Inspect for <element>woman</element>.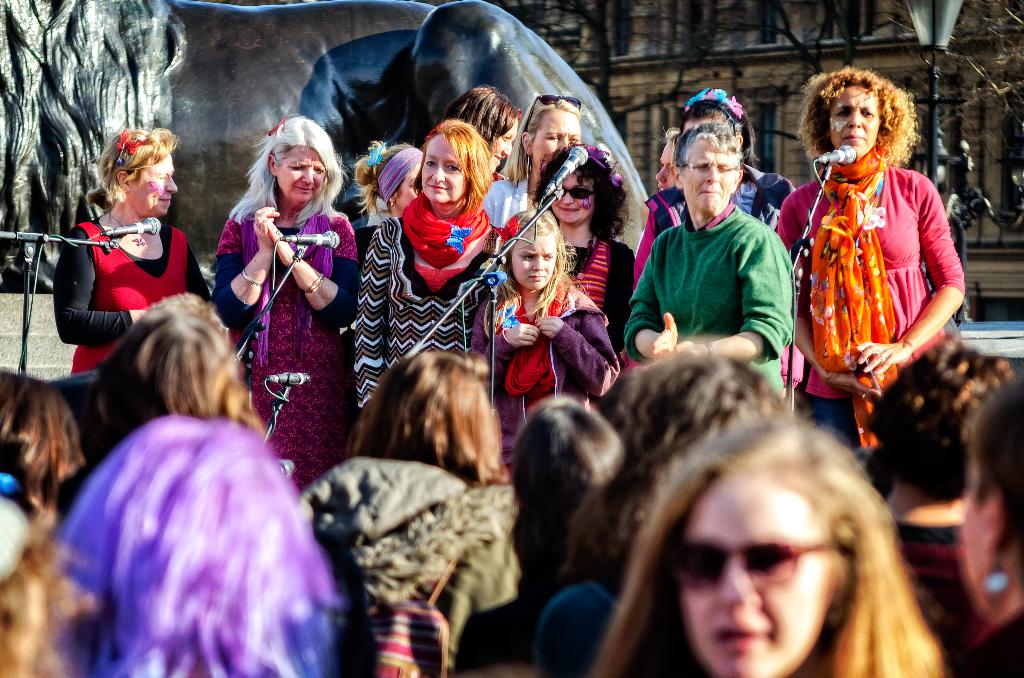
Inspection: {"x1": 445, "y1": 88, "x2": 523, "y2": 177}.
